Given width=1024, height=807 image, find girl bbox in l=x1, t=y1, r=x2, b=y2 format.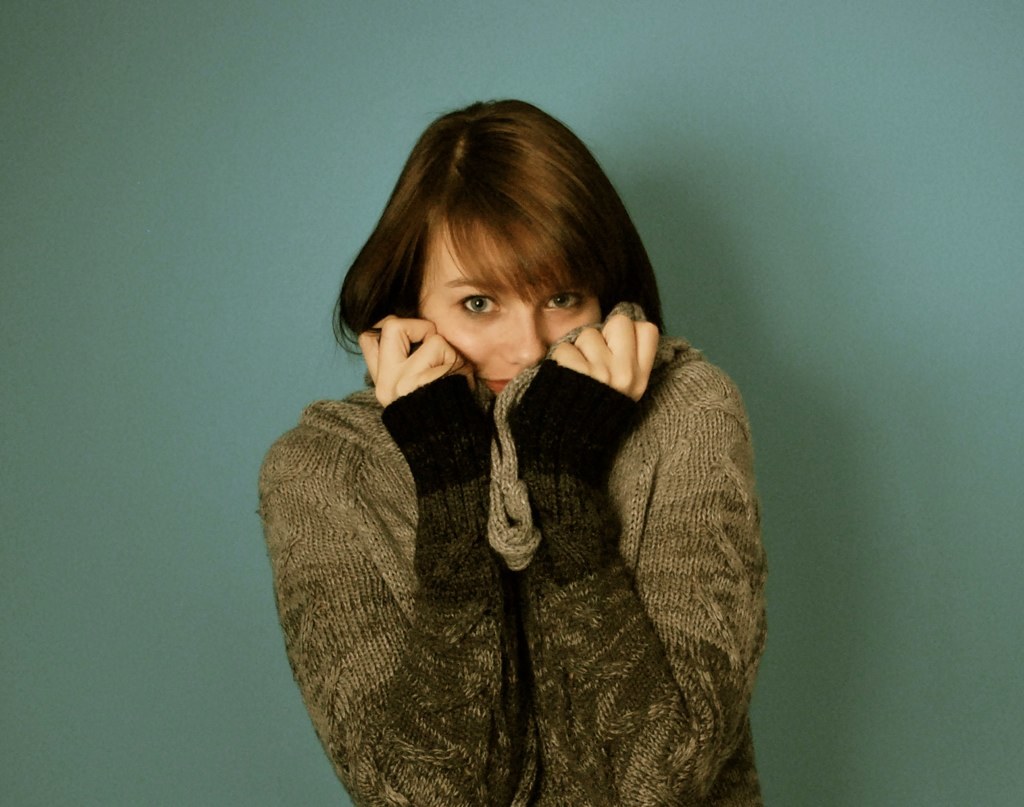
l=259, t=99, r=762, b=806.
